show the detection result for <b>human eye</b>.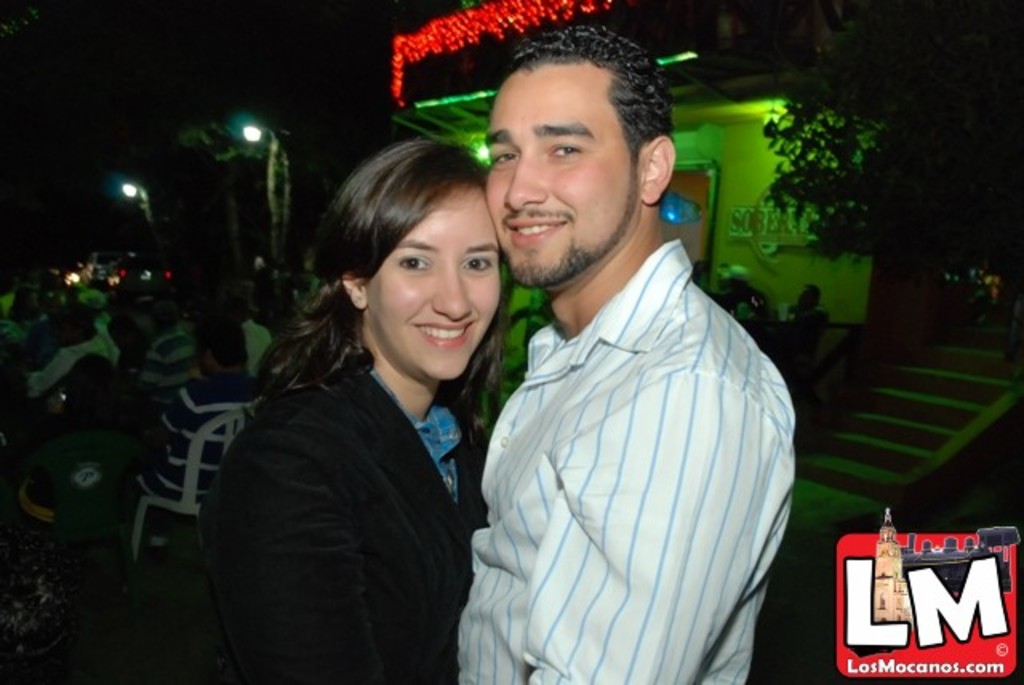
(x1=547, y1=139, x2=581, y2=163).
